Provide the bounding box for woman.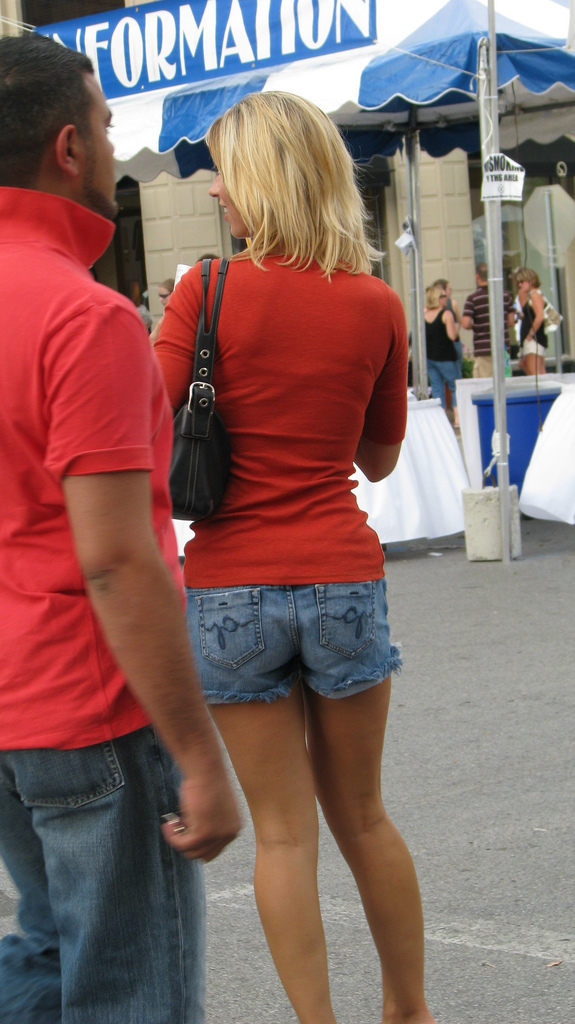
box=[424, 280, 463, 409].
